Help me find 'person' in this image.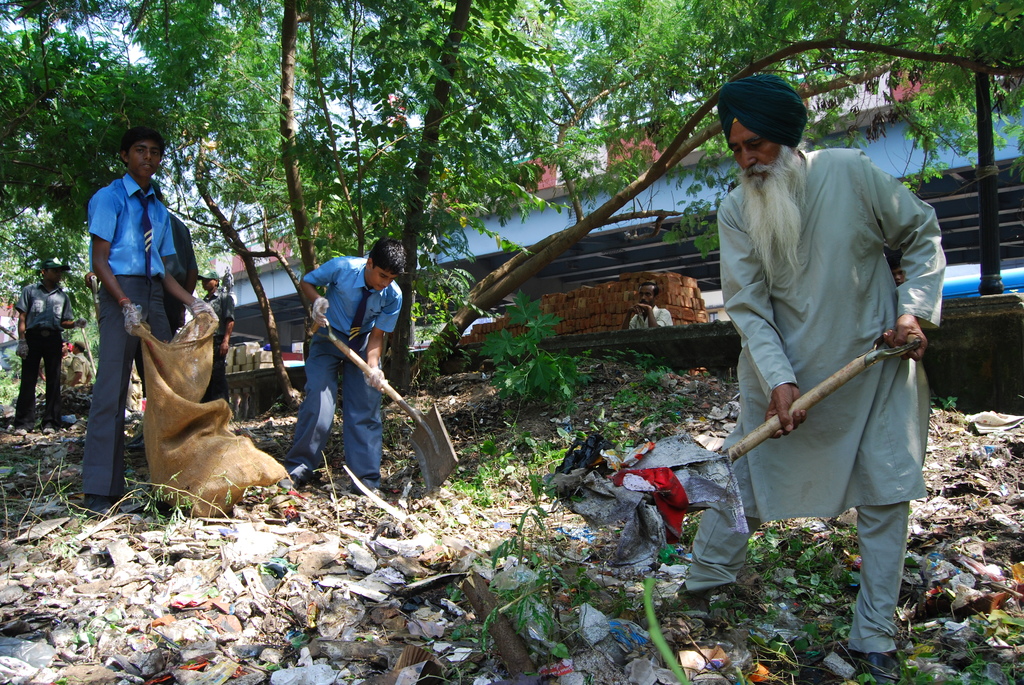
Found it: <bbox>5, 256, 69, 453</bbox>.
